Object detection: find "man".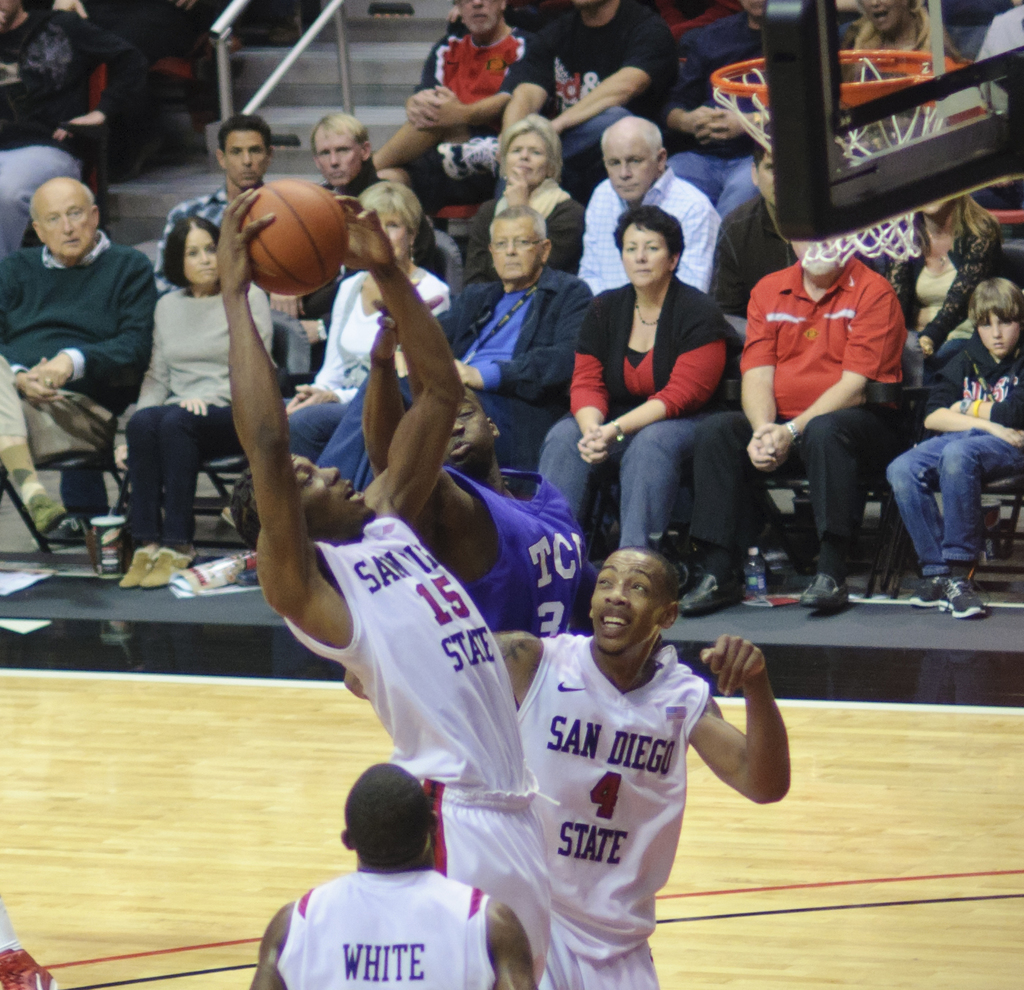
[706,142,873,325].
